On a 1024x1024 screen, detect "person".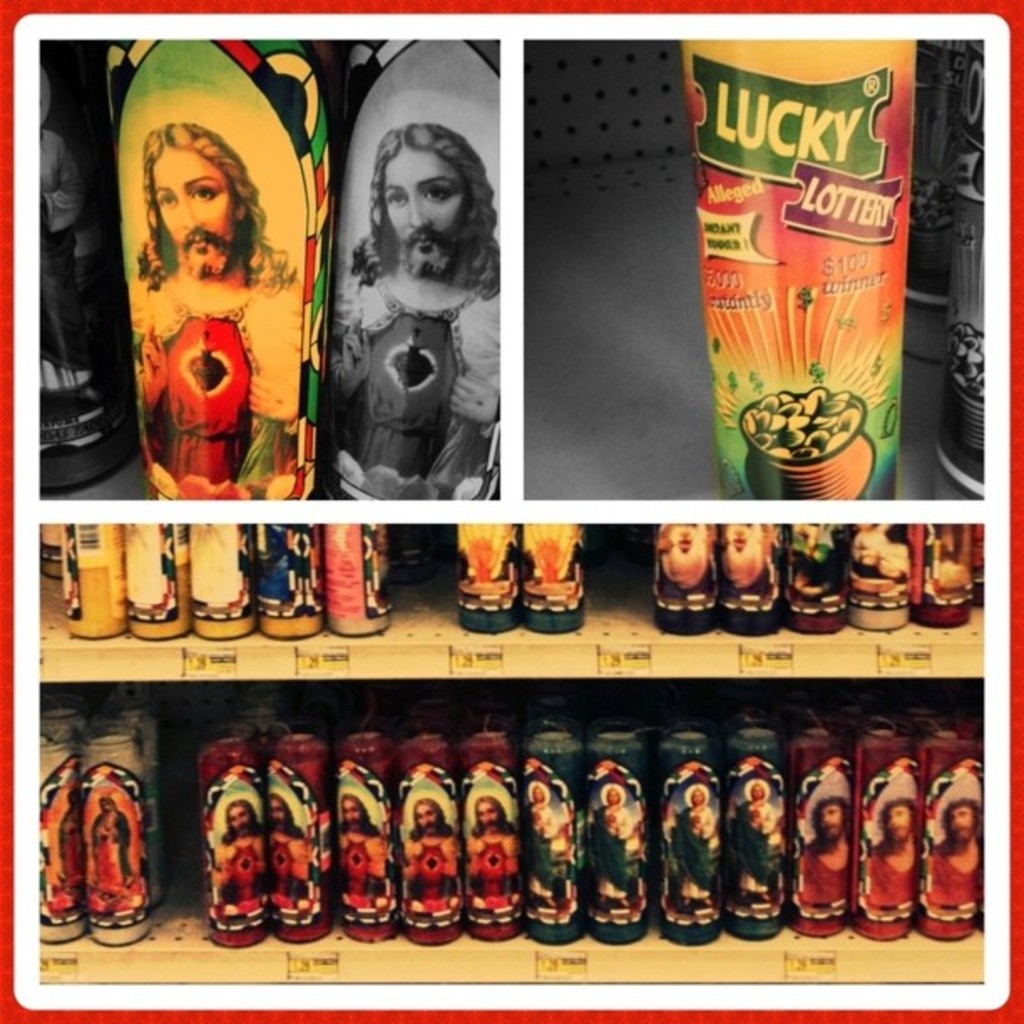
[735, 775, 785, 912].
